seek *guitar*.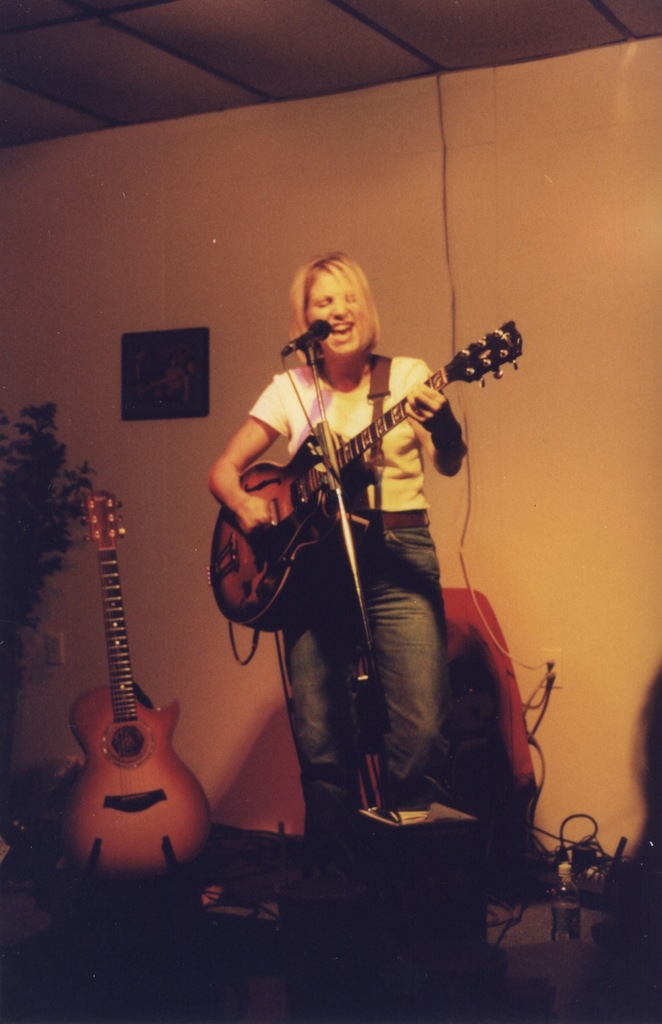
[220, 340, 518, 581].
